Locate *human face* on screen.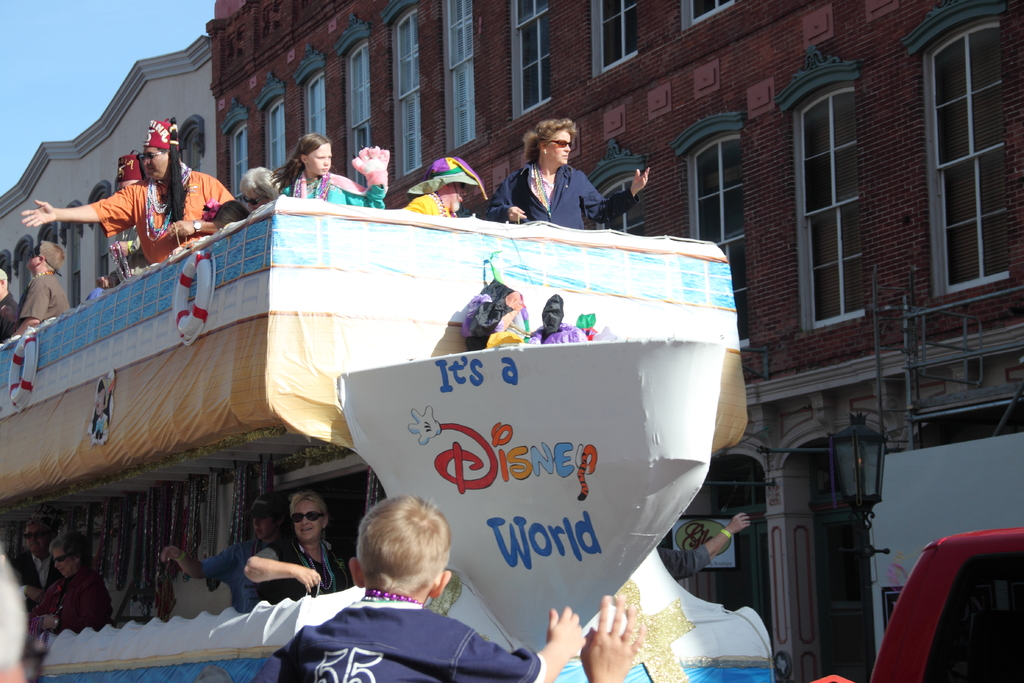
On screen at bbox=(292, 499, 323, 544).
